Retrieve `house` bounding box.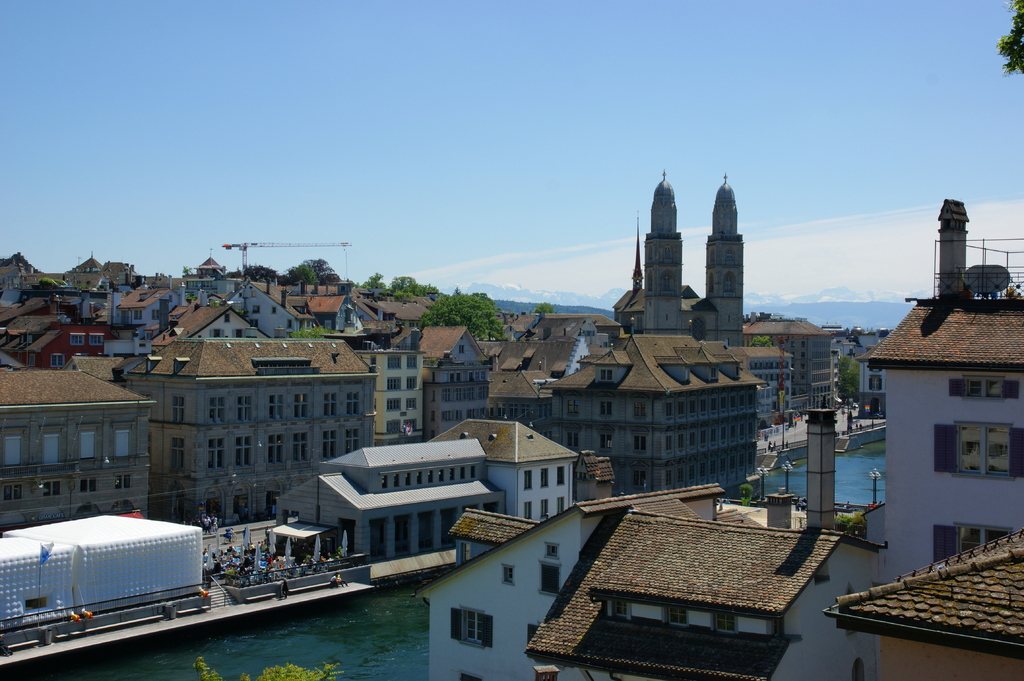
Bounding box: {"x1": 422, "y1": 498, "x2": 715, "y2": 679}.
